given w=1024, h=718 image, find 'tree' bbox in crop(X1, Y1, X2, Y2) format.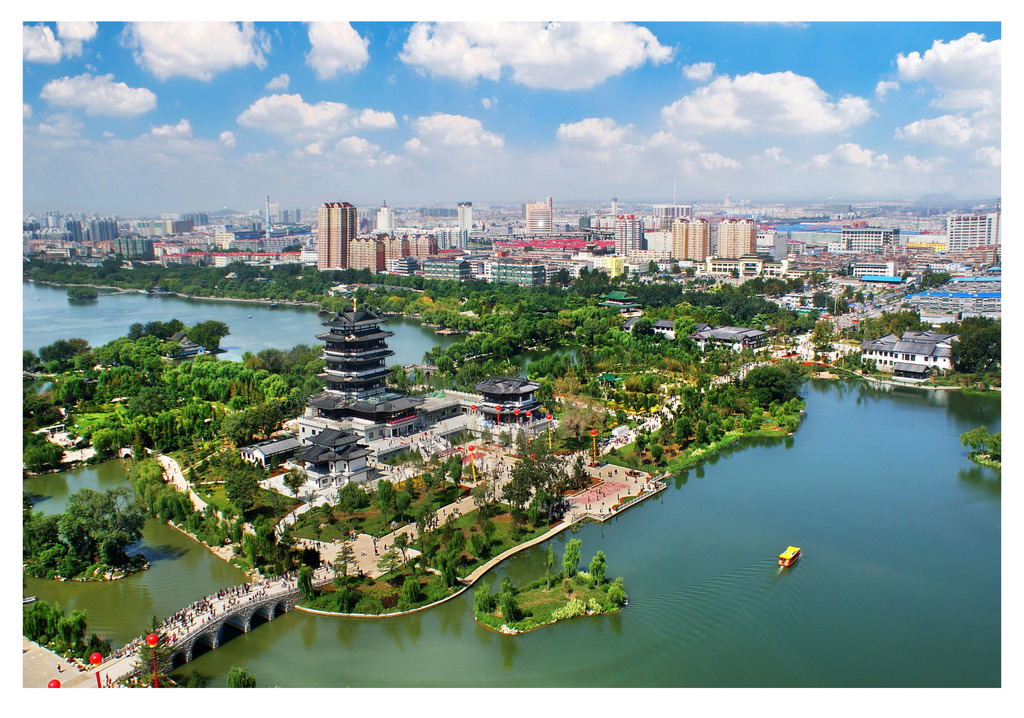
crop(647, 260, 663, 270).
